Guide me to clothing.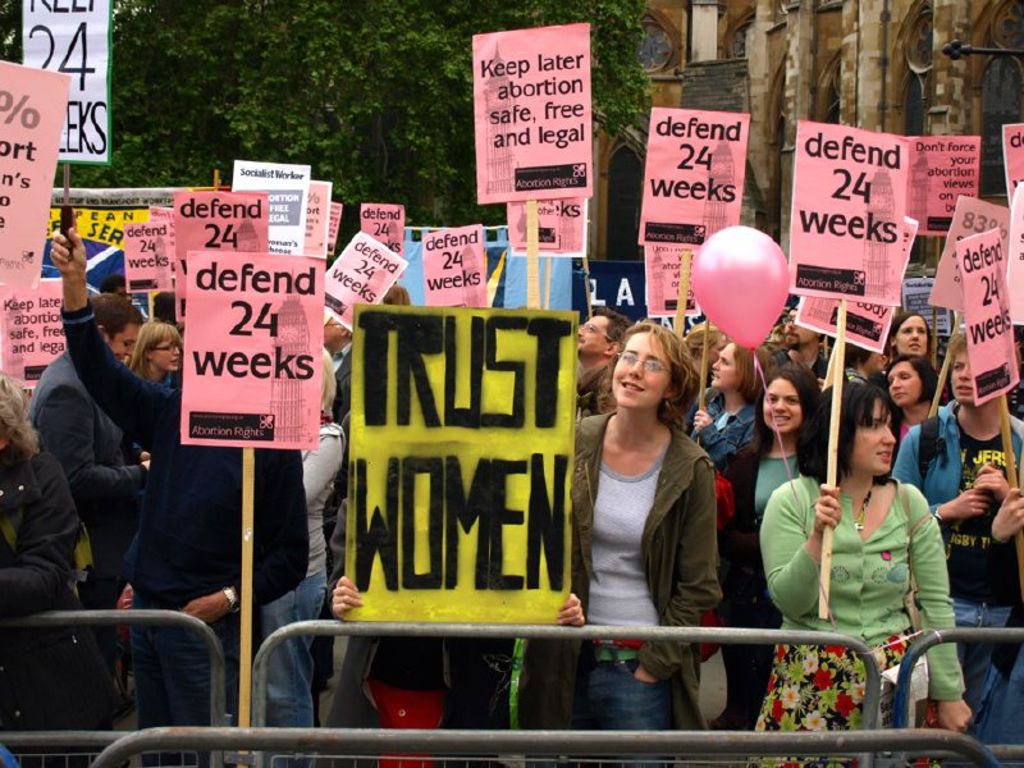
Guidance: l=690, t=394, r=762, b=479.
